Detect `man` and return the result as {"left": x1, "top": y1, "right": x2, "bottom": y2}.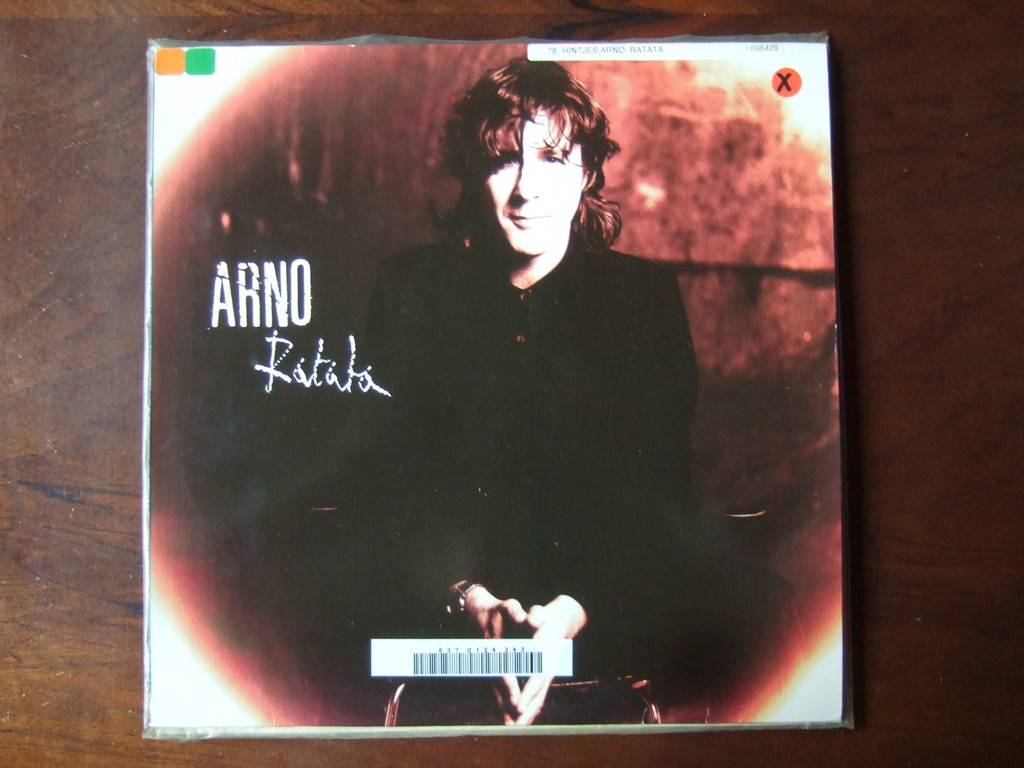
{"left": 357, "top": 51, "right": 700, "bottom": 519}.
